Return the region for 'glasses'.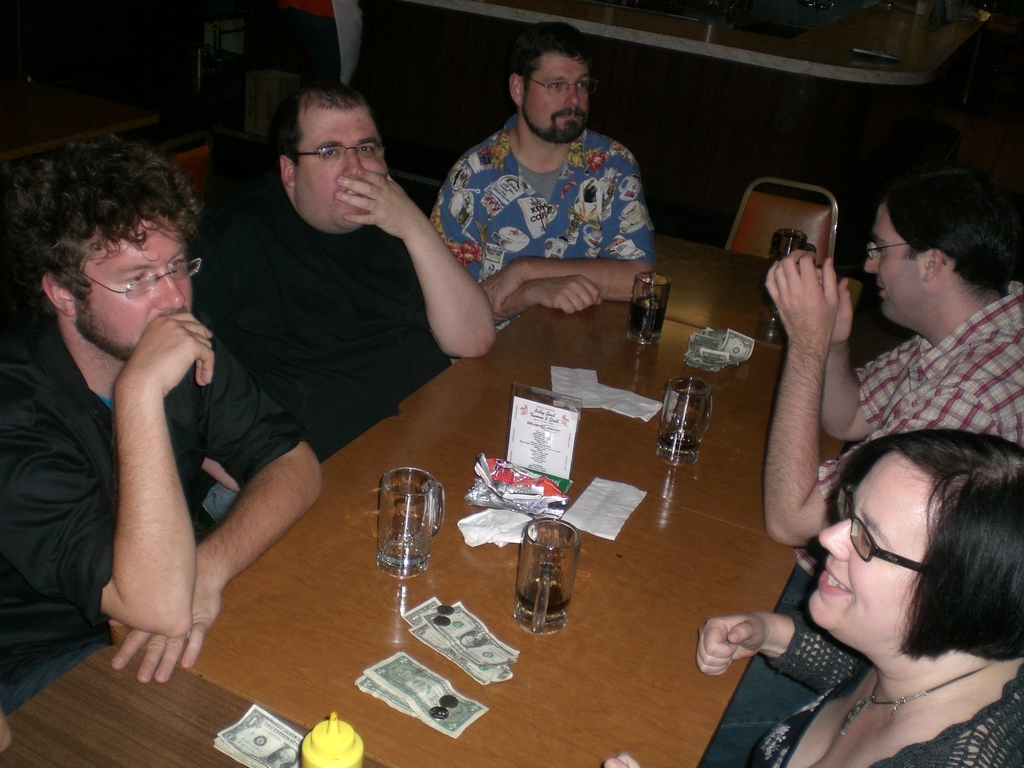
Rect(860, 241, 910, 264).
